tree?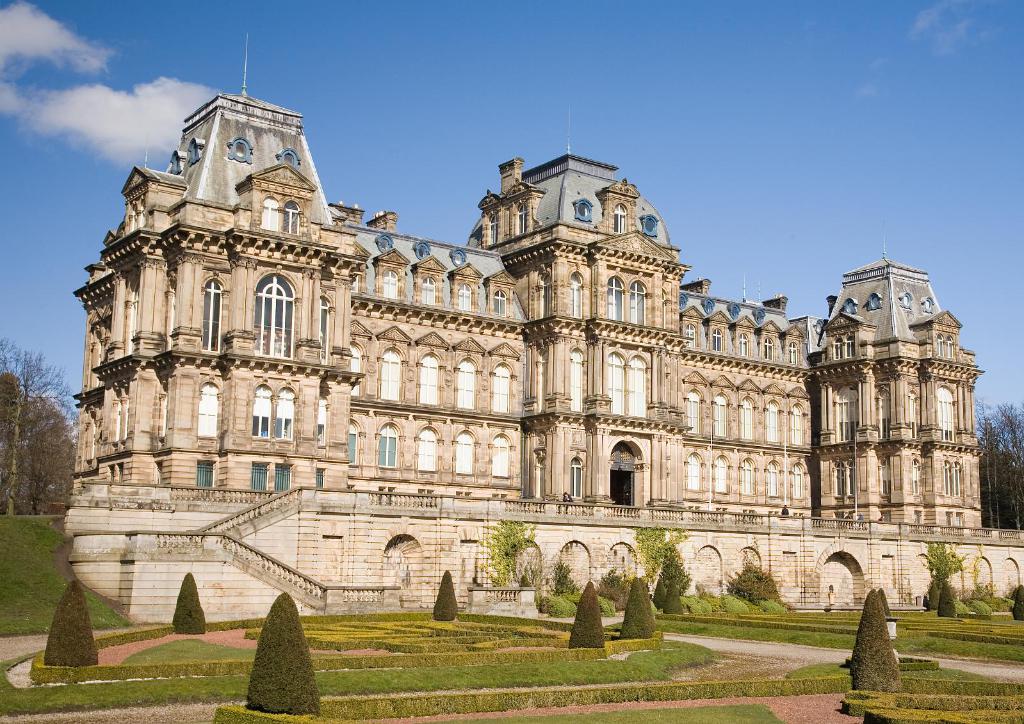
{"x1": 427, "y1": 561, "x2": 453, "y2": 618}
